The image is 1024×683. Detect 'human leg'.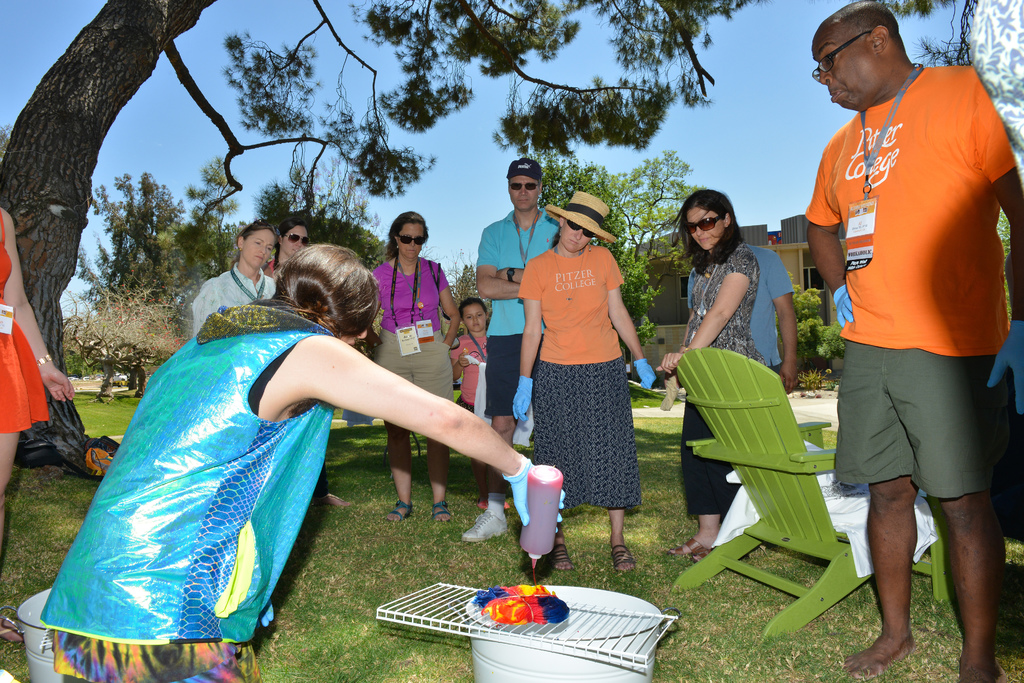
Detection: (left=461, top=318, right=522, bottom=542).
